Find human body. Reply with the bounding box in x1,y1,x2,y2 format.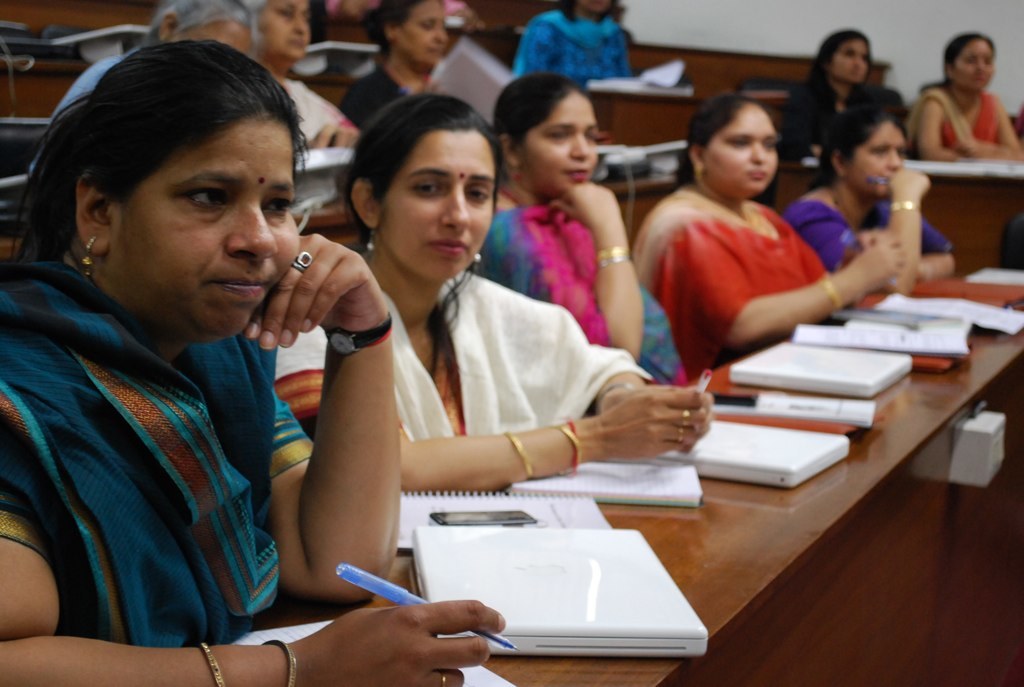
336,61,430,131.
